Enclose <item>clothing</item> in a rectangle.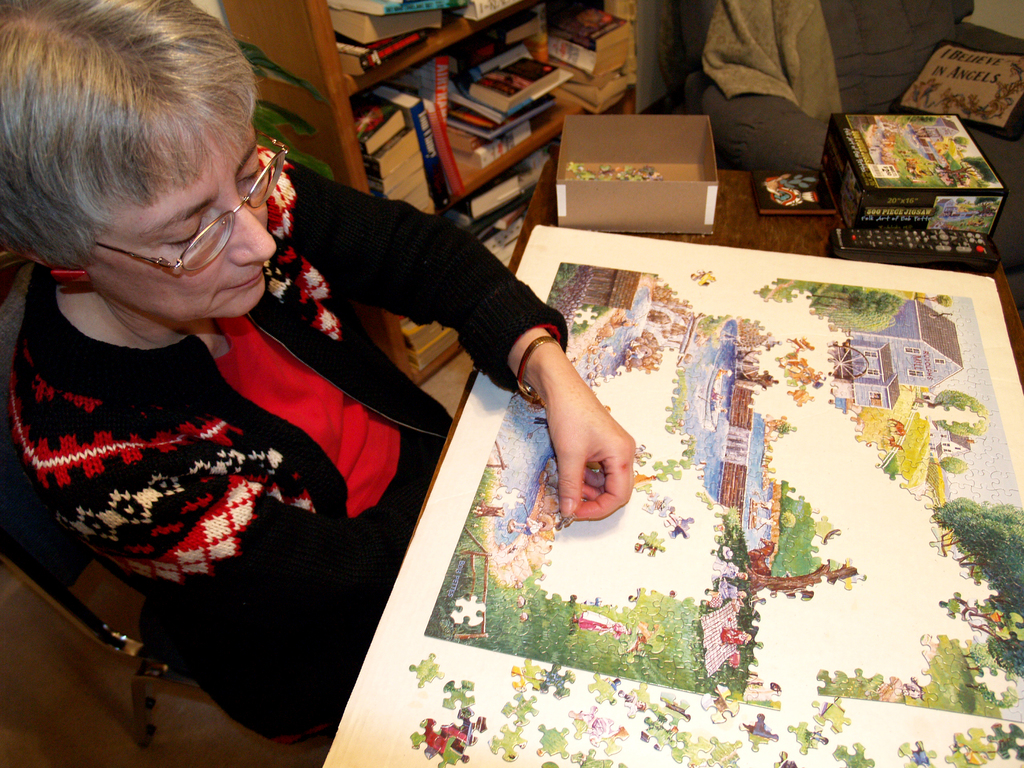
<box>61,179,508,730</box>.
